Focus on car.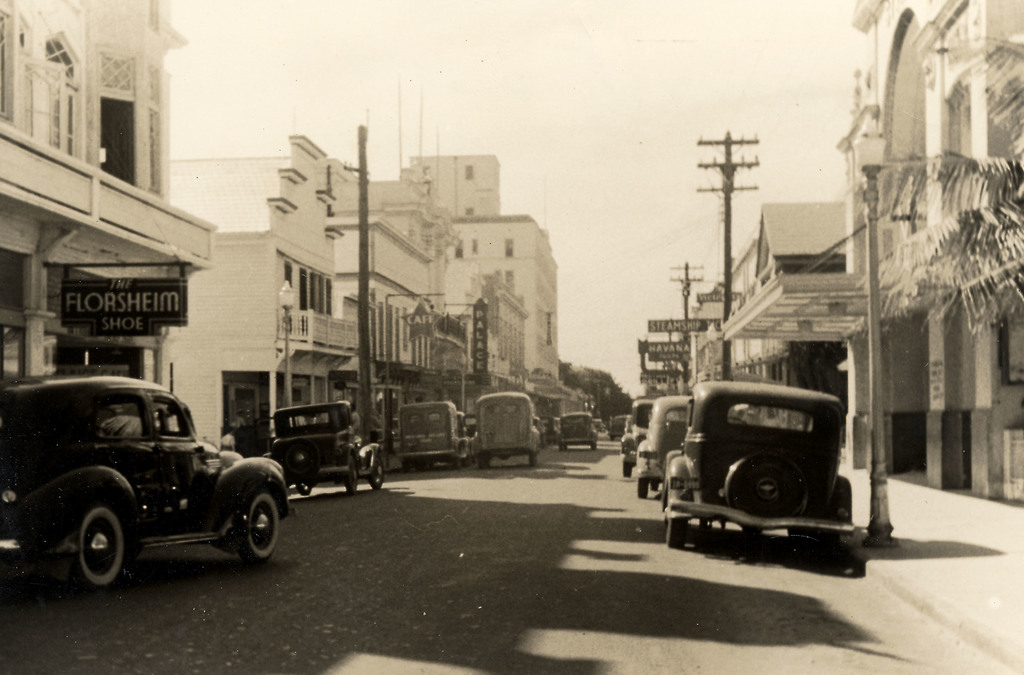
Focused at [x1=395, y1=398, x2=474, y2=472].
